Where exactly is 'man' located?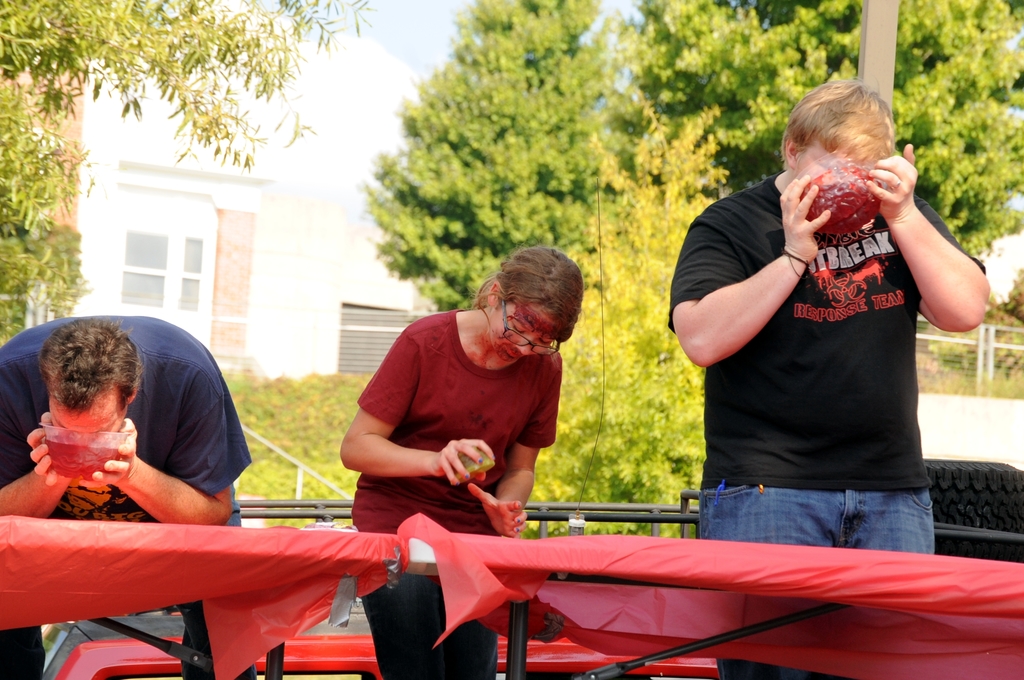
Its bounding box is 674/90/991/538.
